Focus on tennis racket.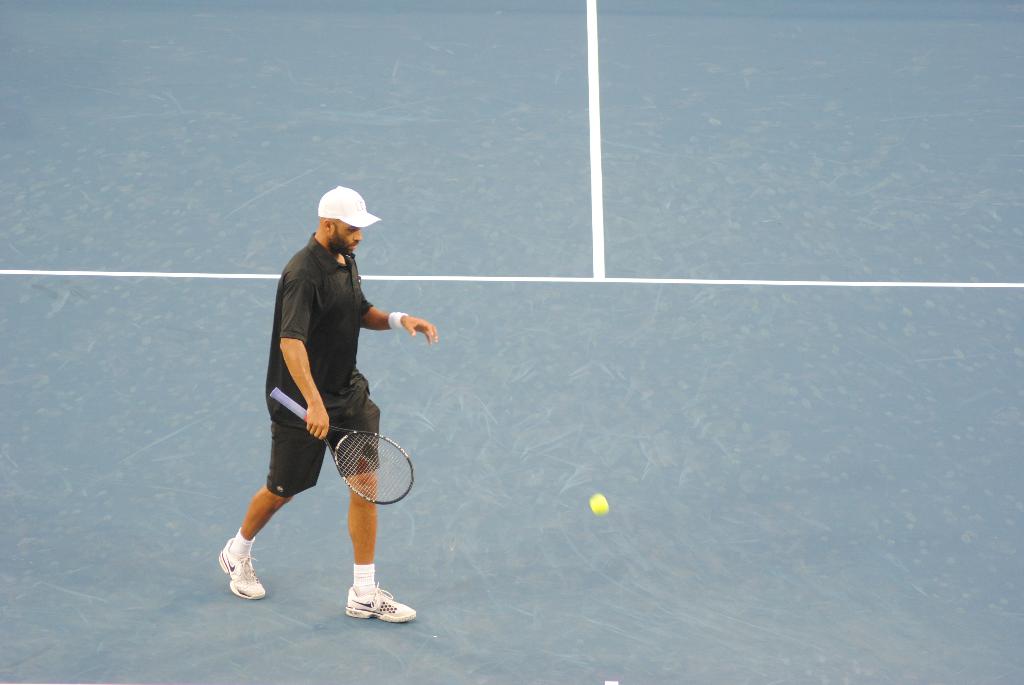
Focused at crop(266, 388, 415, 505).
